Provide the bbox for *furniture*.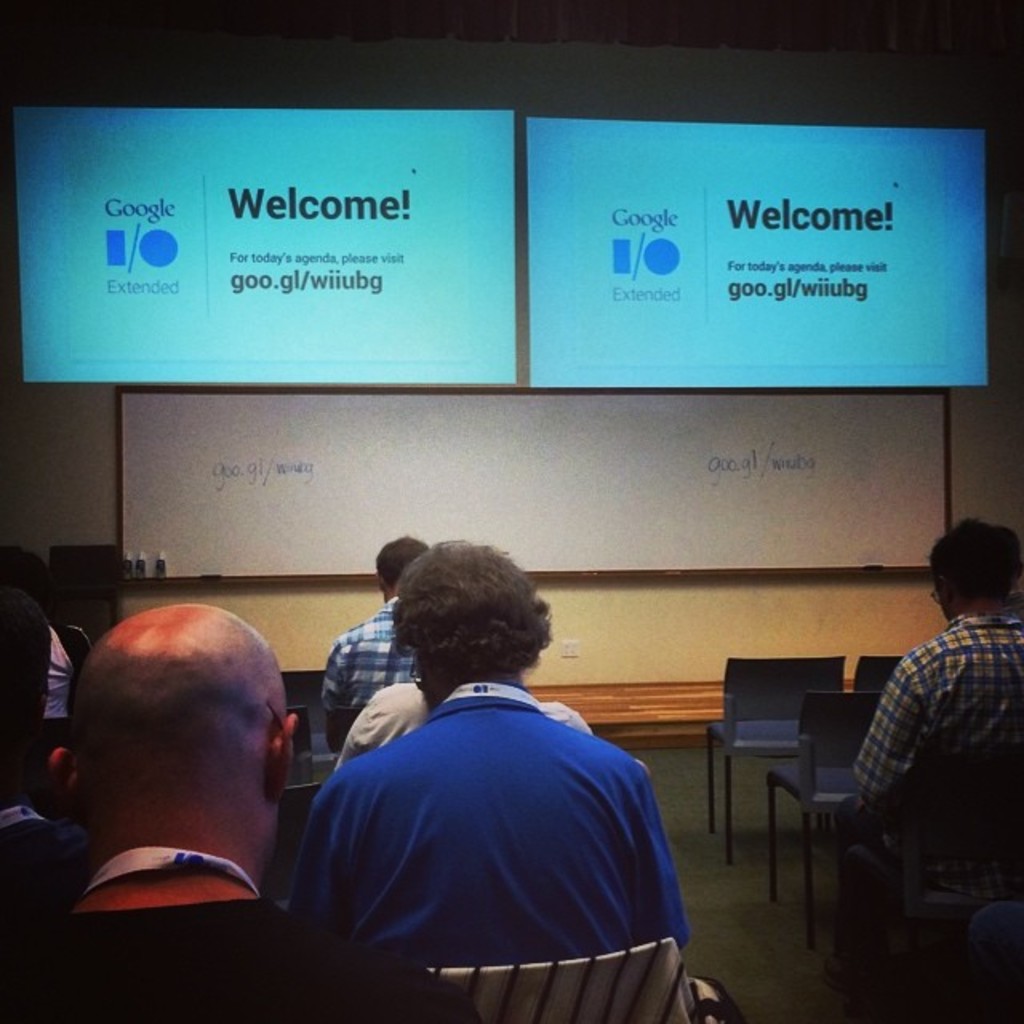
(272,787,320,899).
